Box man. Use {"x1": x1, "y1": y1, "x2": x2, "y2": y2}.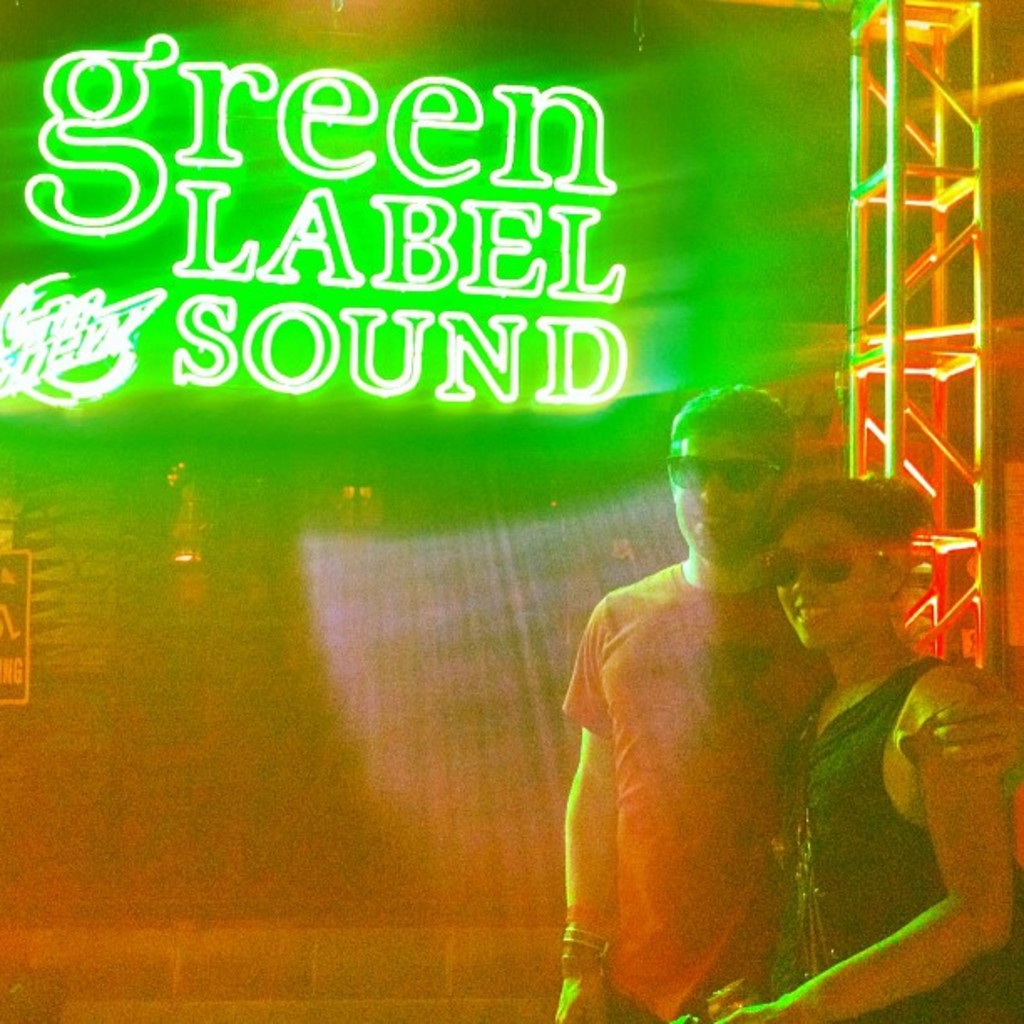
{"x1": 484, "y1": 415, "x2": 862, "y2": 1023}.
